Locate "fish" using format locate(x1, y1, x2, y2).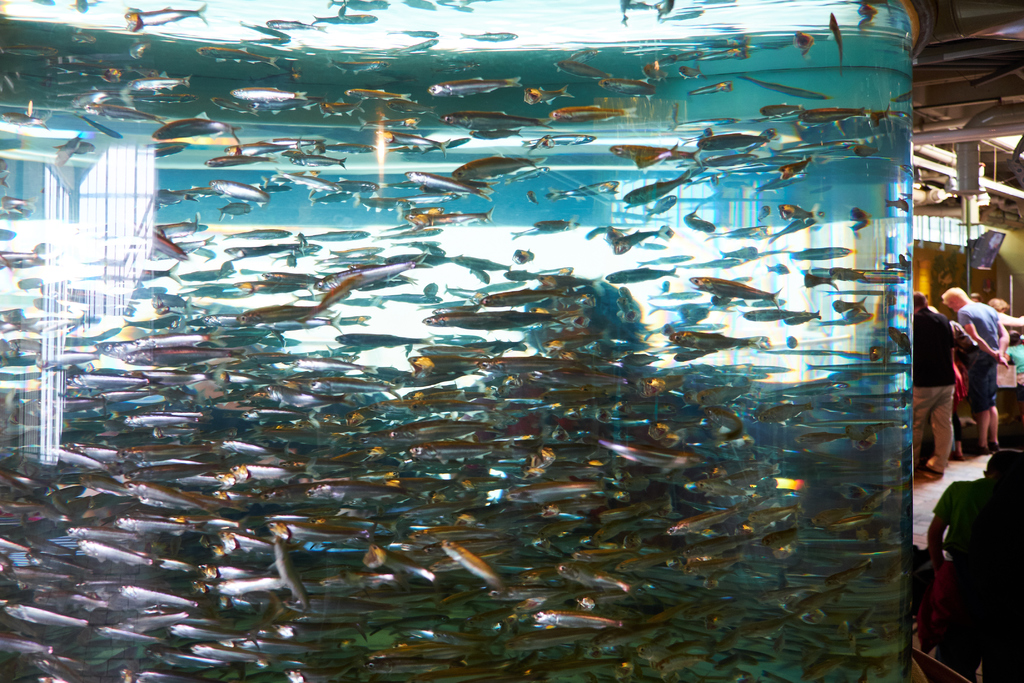
locate(264, 15, 322, 32).
